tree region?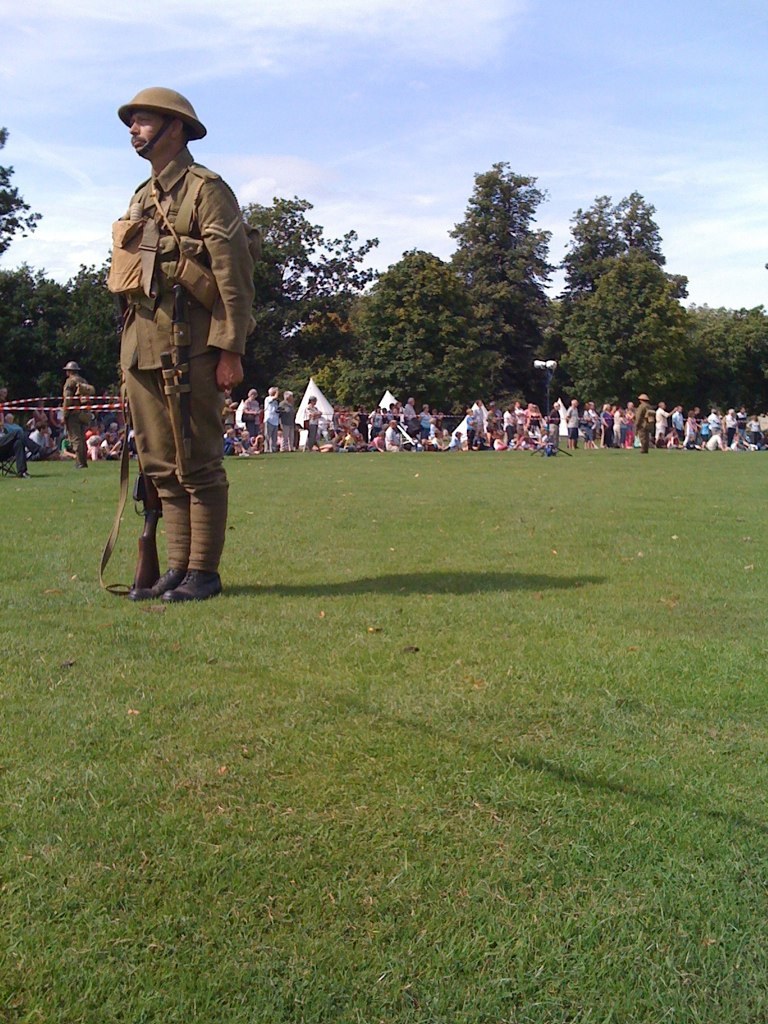
Rect(345, 156, 537, 438)
